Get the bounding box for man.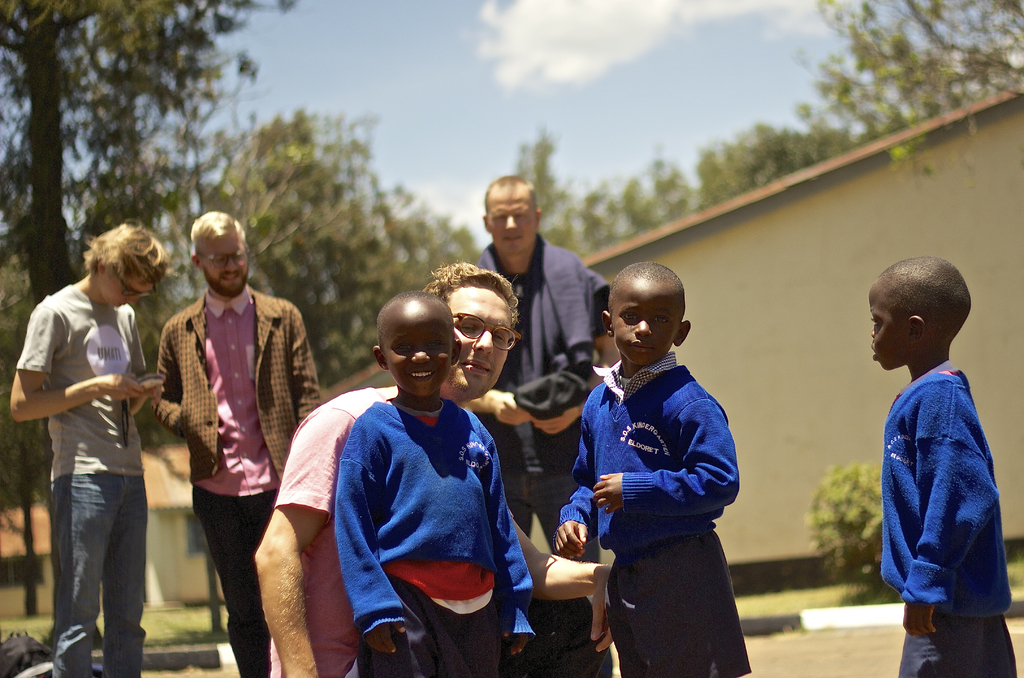
x1=132, y1=216, x2=307, y2=646.
